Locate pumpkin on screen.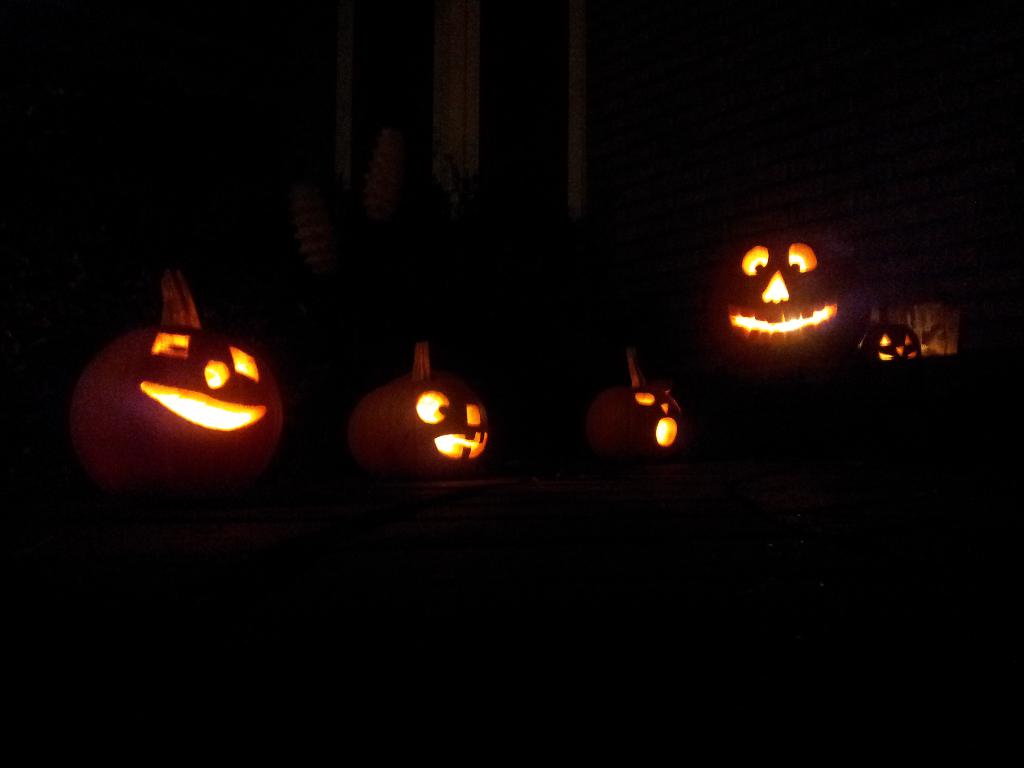
On screen at Rect(348, 334, 486, 471).
